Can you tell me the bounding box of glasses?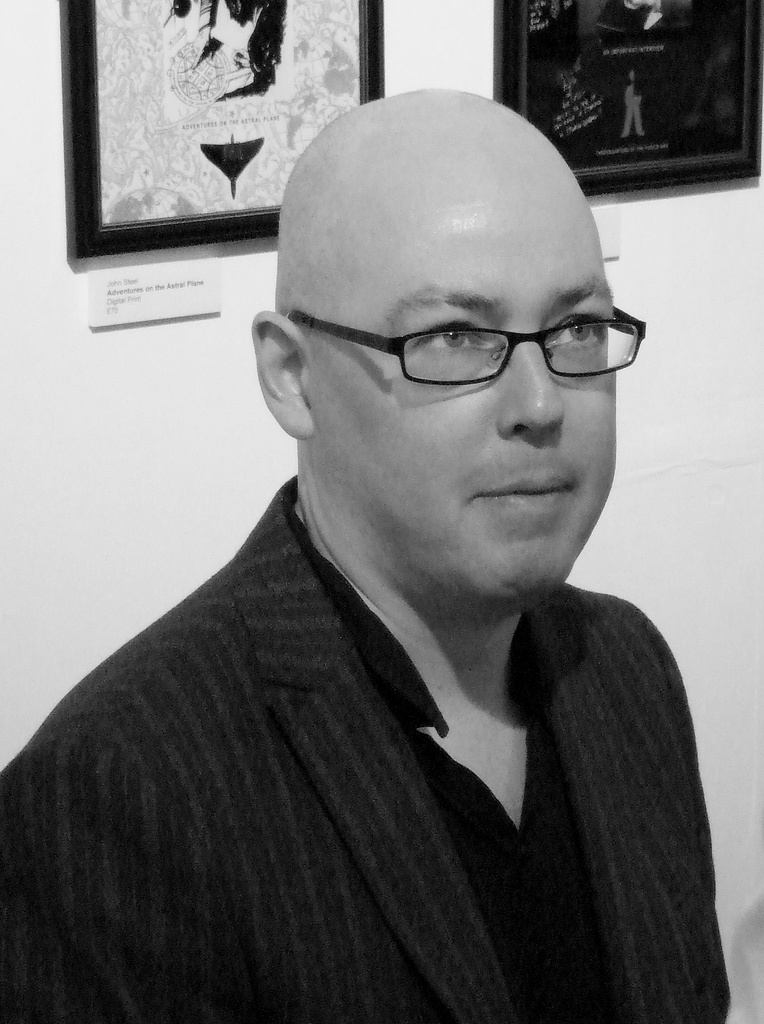
detection(284, 282, 653, 398).
